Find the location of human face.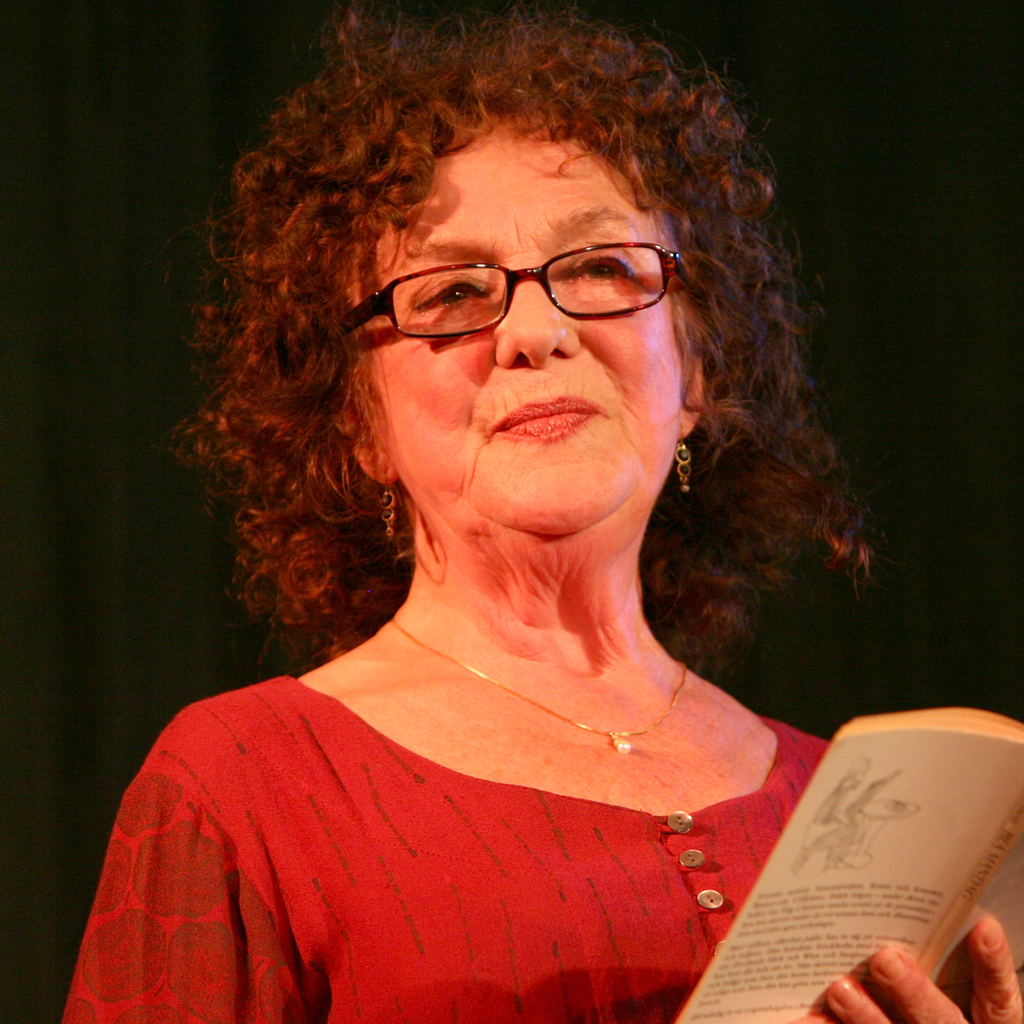
Location: <region>357, 118, 683, 534</region>.
